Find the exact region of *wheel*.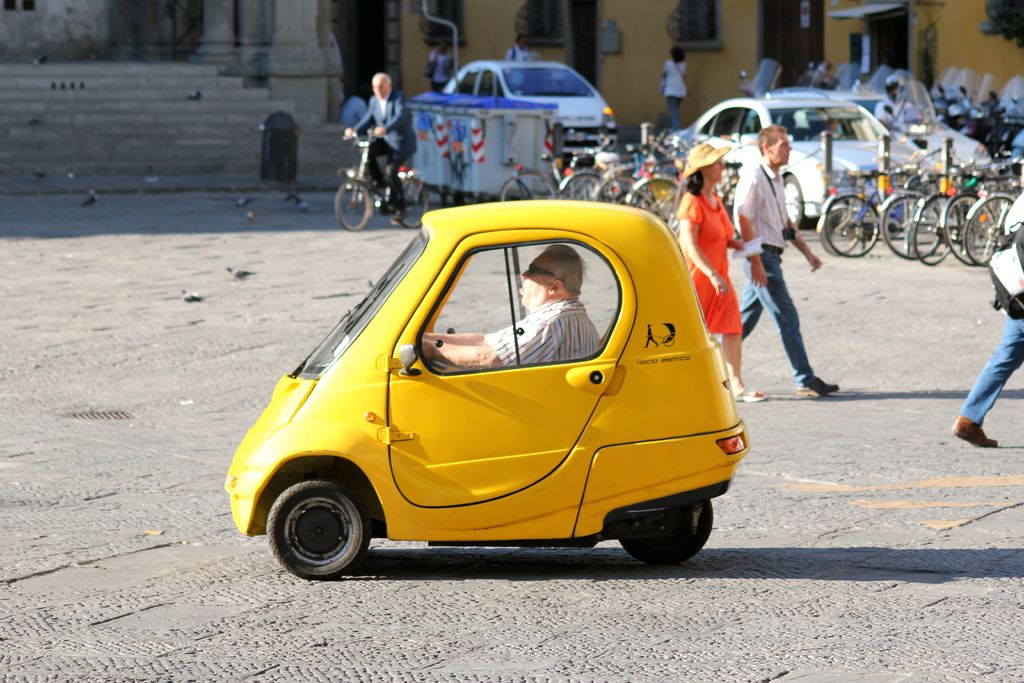
Exact region: [390,175,428,230].
